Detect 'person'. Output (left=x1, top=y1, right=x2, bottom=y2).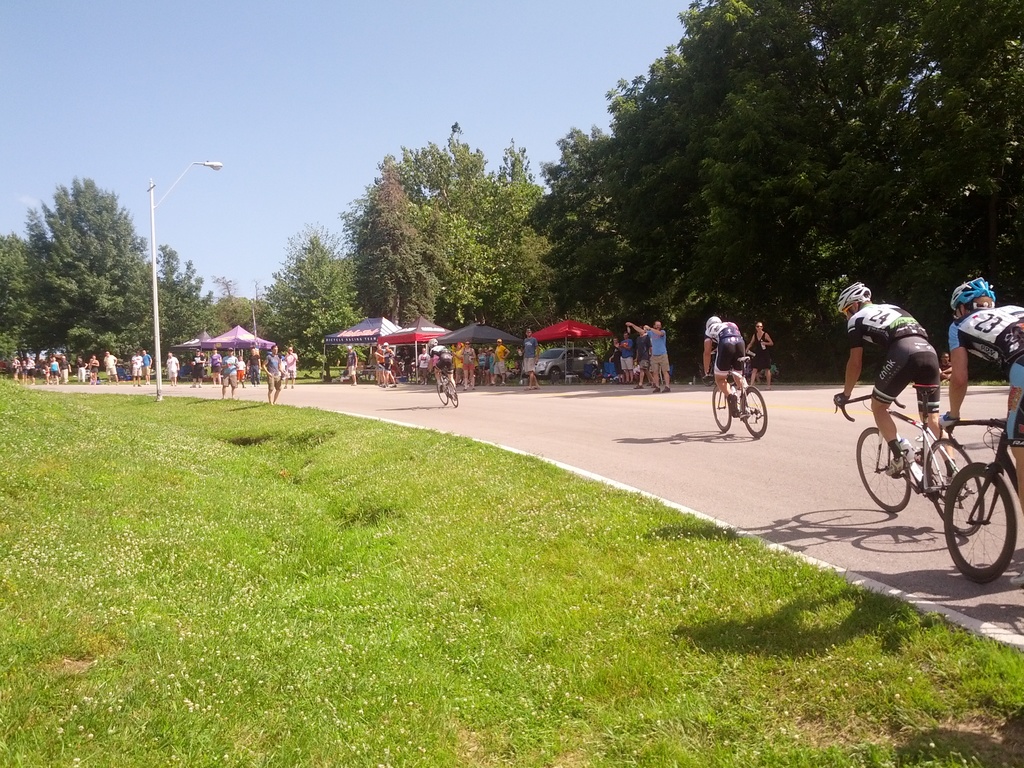
(left=260, top=342, right=283, bottom=406).
